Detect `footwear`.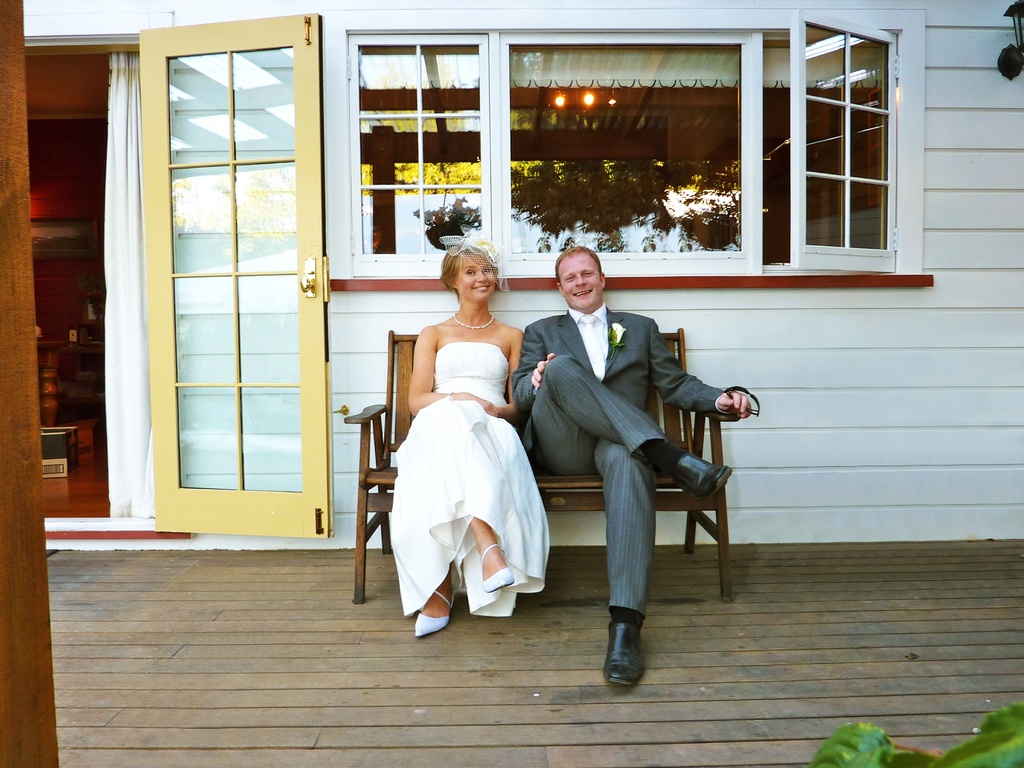
Detected at (x1=598, y1=613, x2=664, y2=696).
